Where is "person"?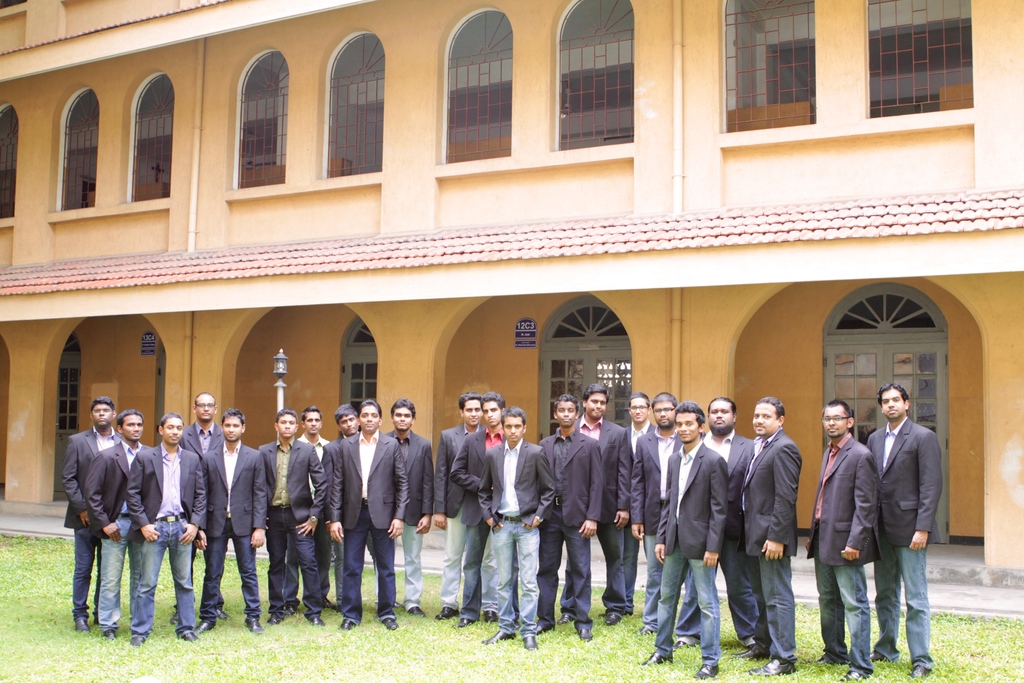
x1=742, y1=395, x2=803, y2=672.
